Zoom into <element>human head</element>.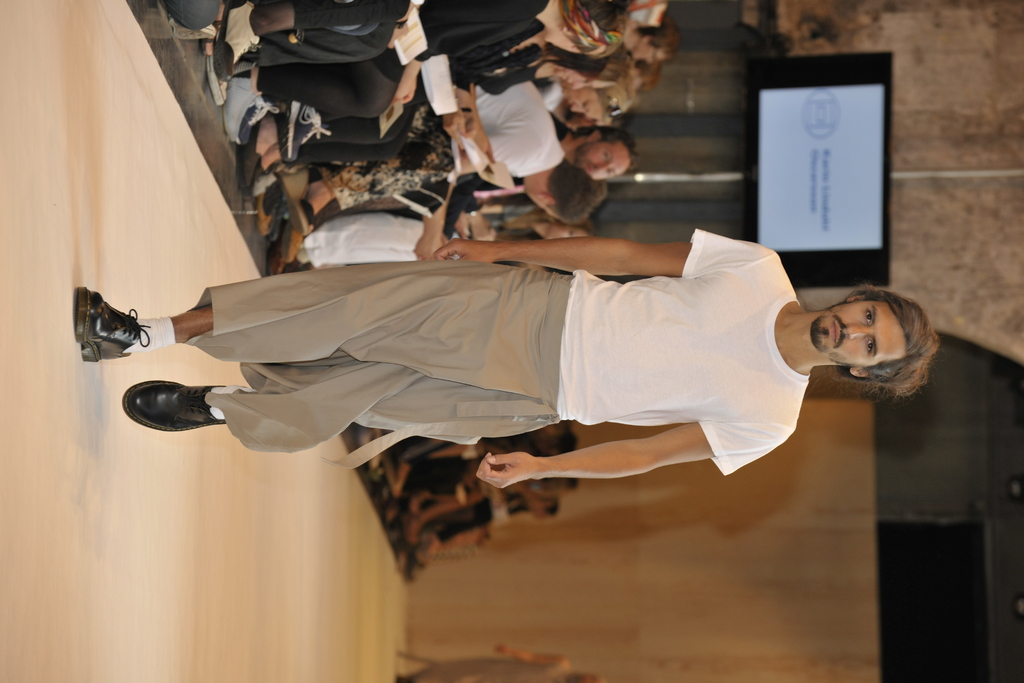
Zoom target: rect(576, 124, 639, 183).
